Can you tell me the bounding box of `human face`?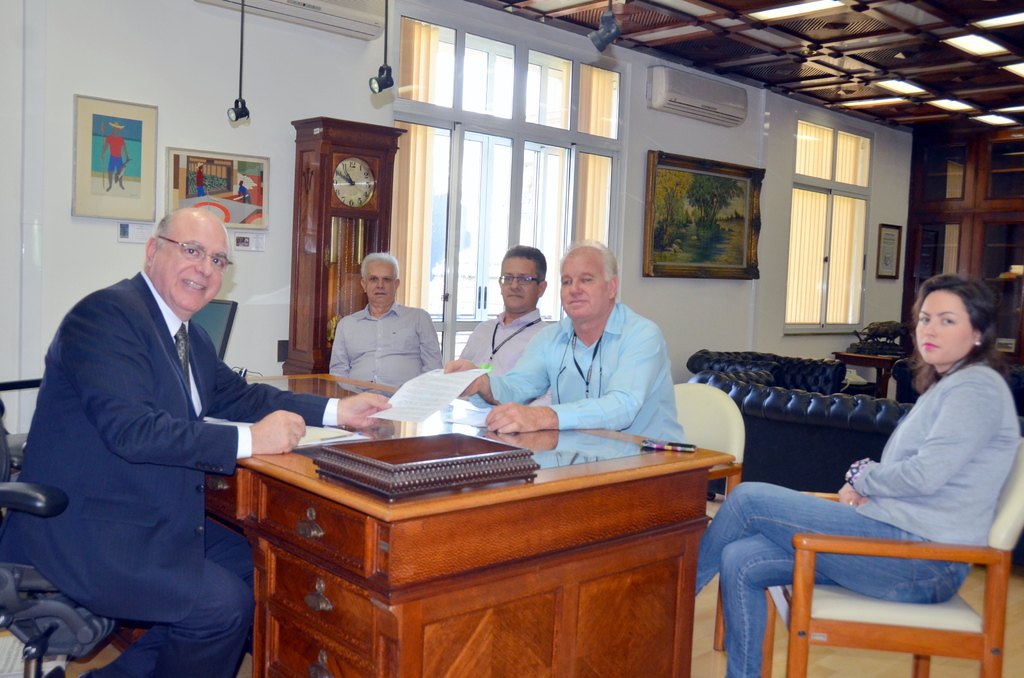
locate(502, 257, 540, 313).
